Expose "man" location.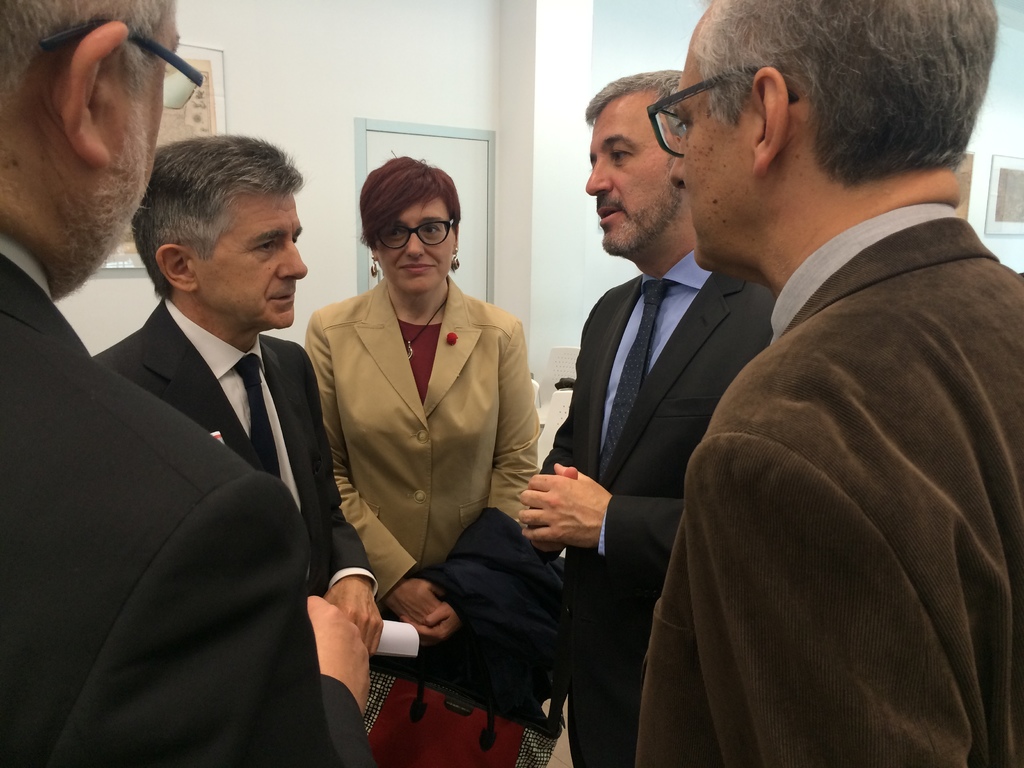
Exposed at rect(512, 67, 783, 767).
